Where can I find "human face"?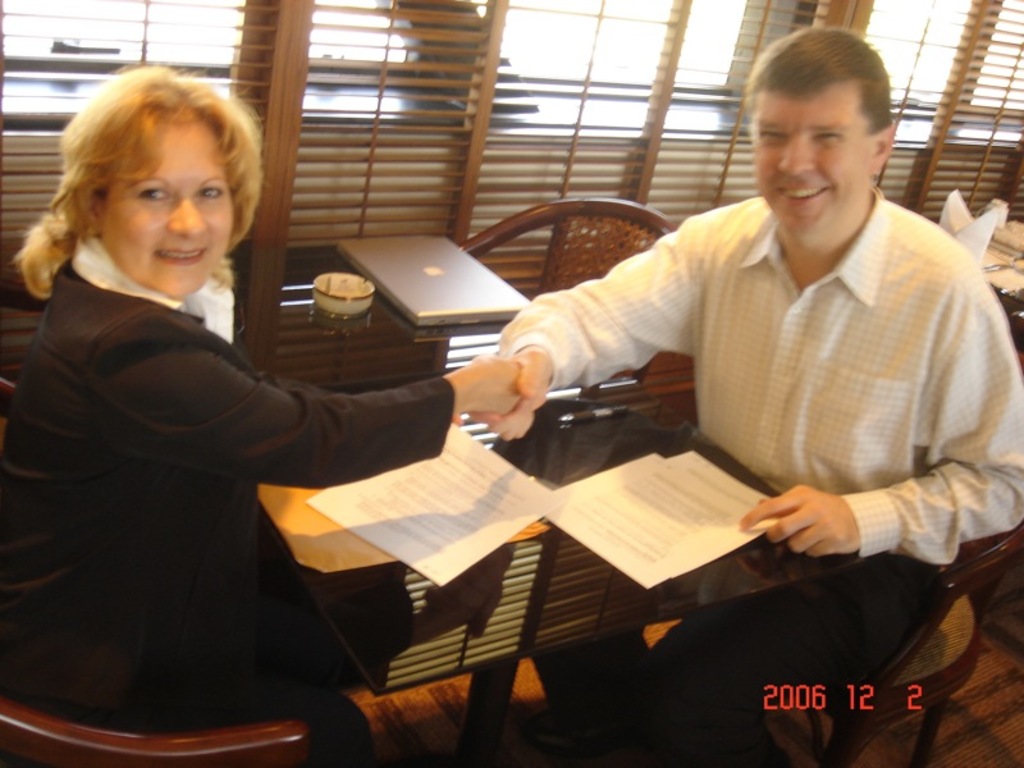
You can find it at x1=100, y1=115, x2=238, y2=302.
